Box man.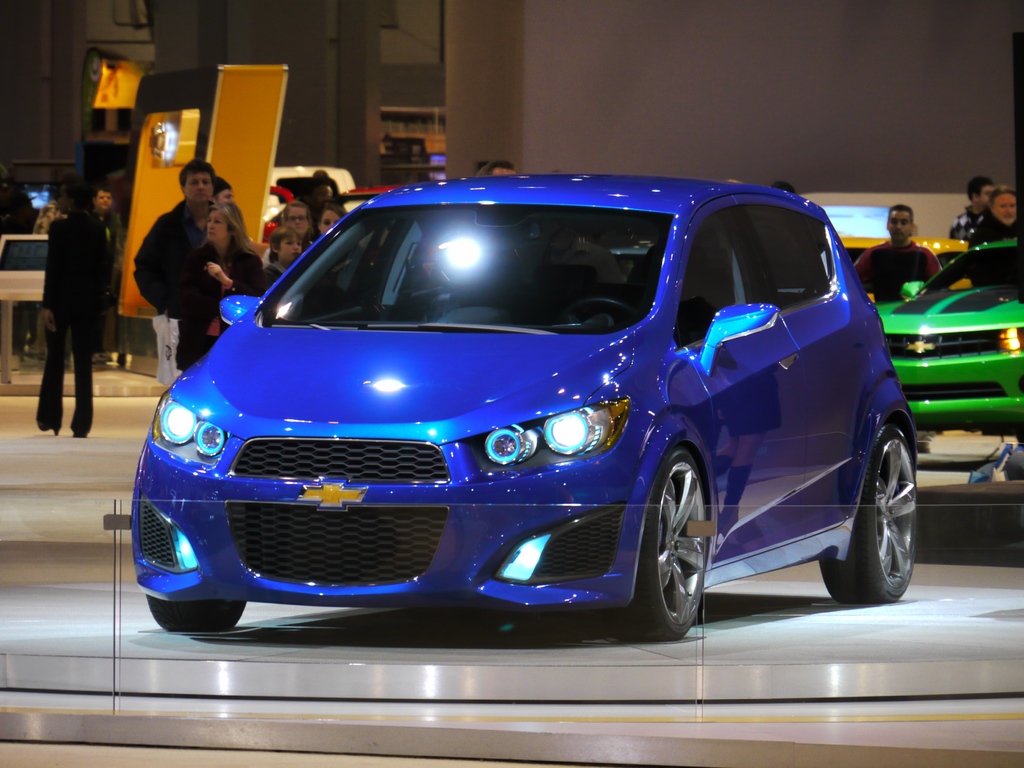
[94,186,127,233].
